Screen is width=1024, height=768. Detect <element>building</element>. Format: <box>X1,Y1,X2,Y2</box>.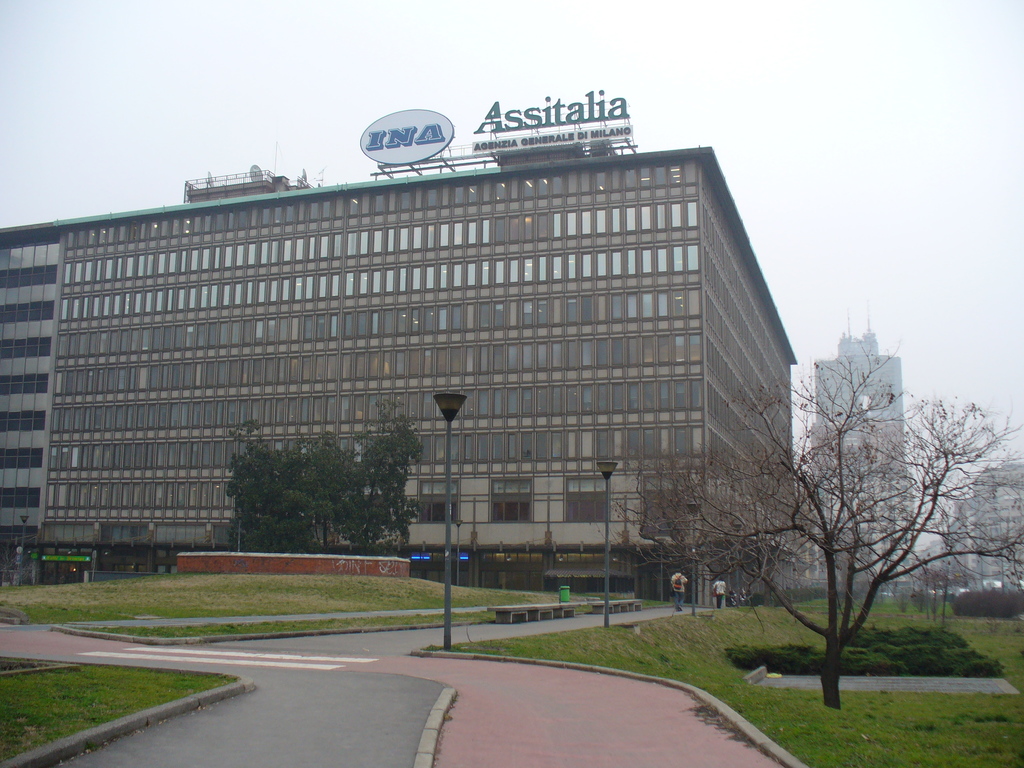
<box>804,330,910,601</box>.
